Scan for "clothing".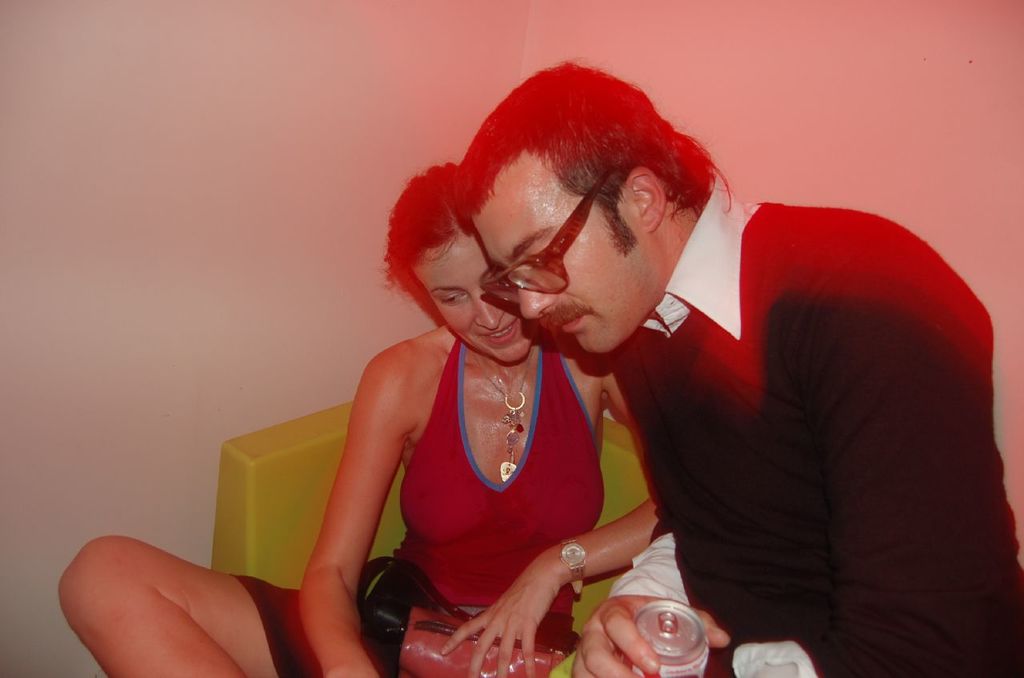
Scan result: Rect(650, 153, 1018, 677).
